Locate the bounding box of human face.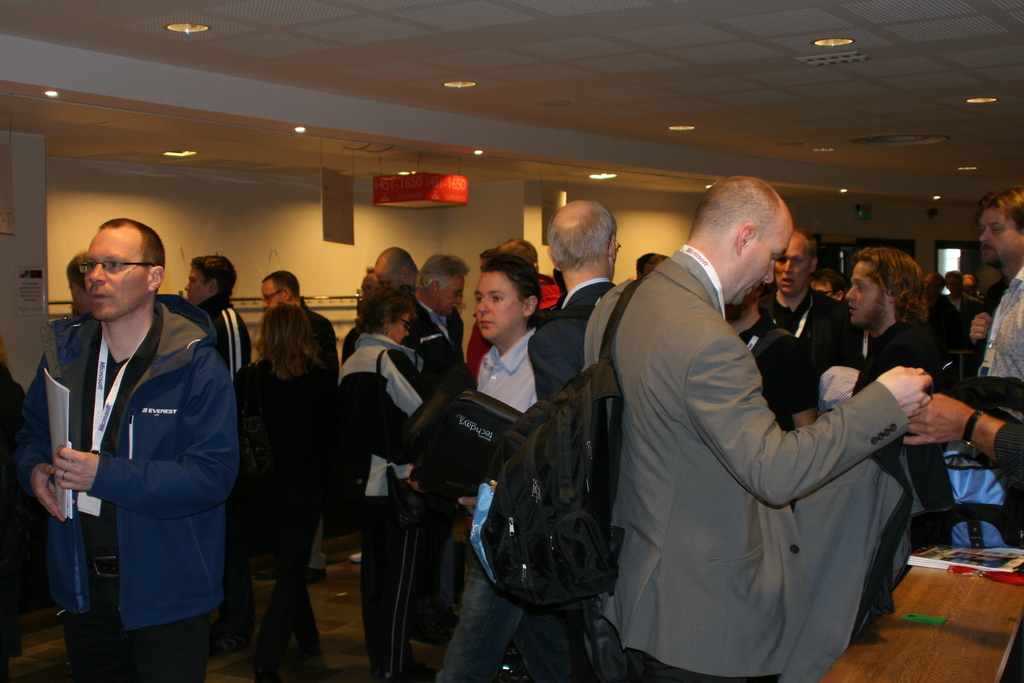
Bounding box: box=[815, 277, 828, 291].
